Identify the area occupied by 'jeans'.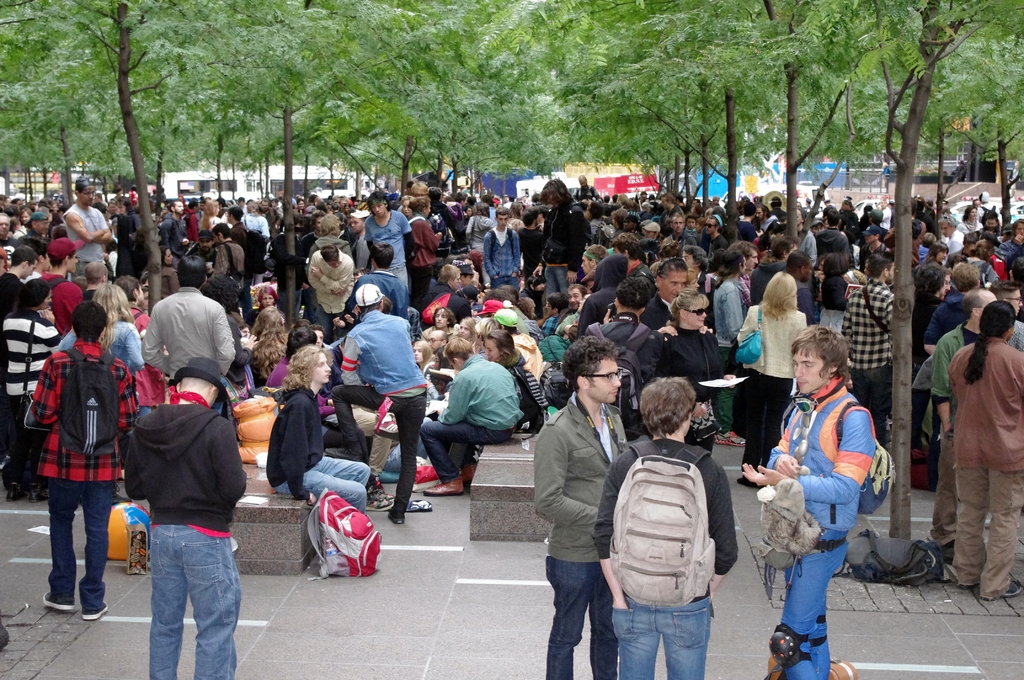
Area: {"x1": 52, "y1": 479, "x2": 119, "y2": 610}.
